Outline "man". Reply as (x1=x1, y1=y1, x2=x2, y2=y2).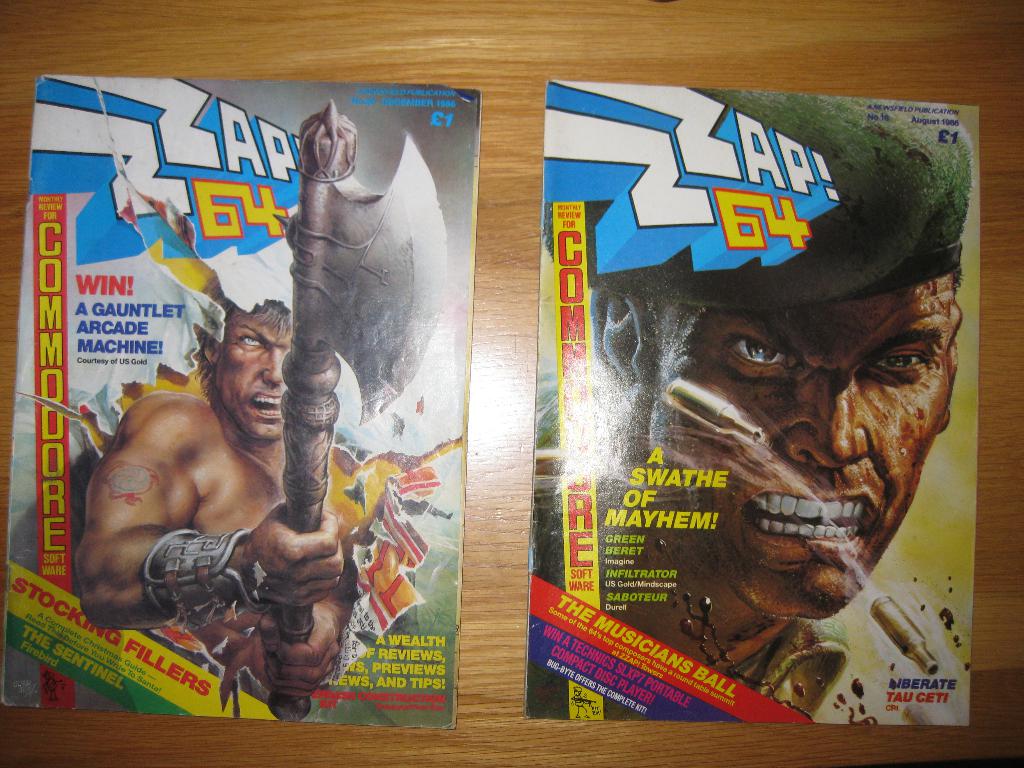
(x1=540, y1=85, x2=961, y2=720).
